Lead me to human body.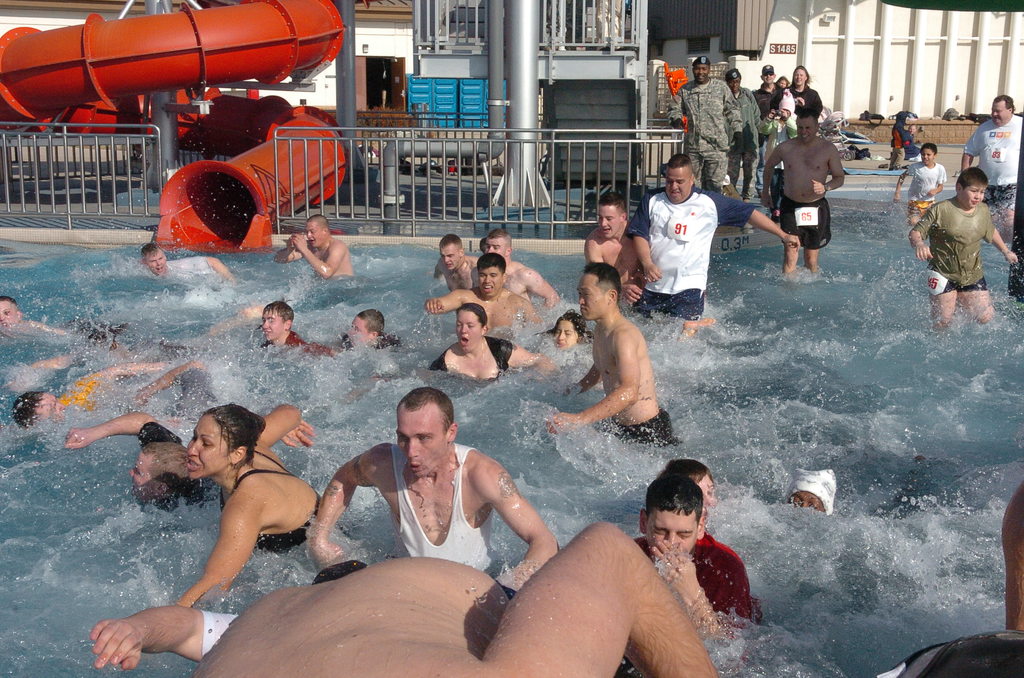
Lead to (x1=668, y1=459, x2=714, y2=508).
